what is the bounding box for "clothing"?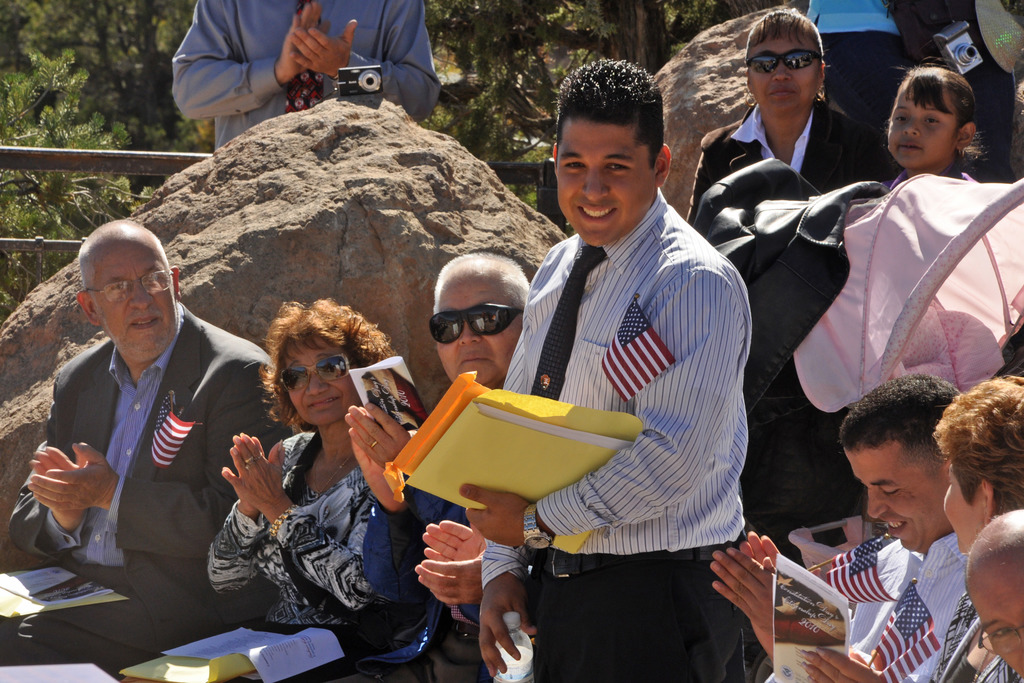
locate(399, 483, 515, 682).
